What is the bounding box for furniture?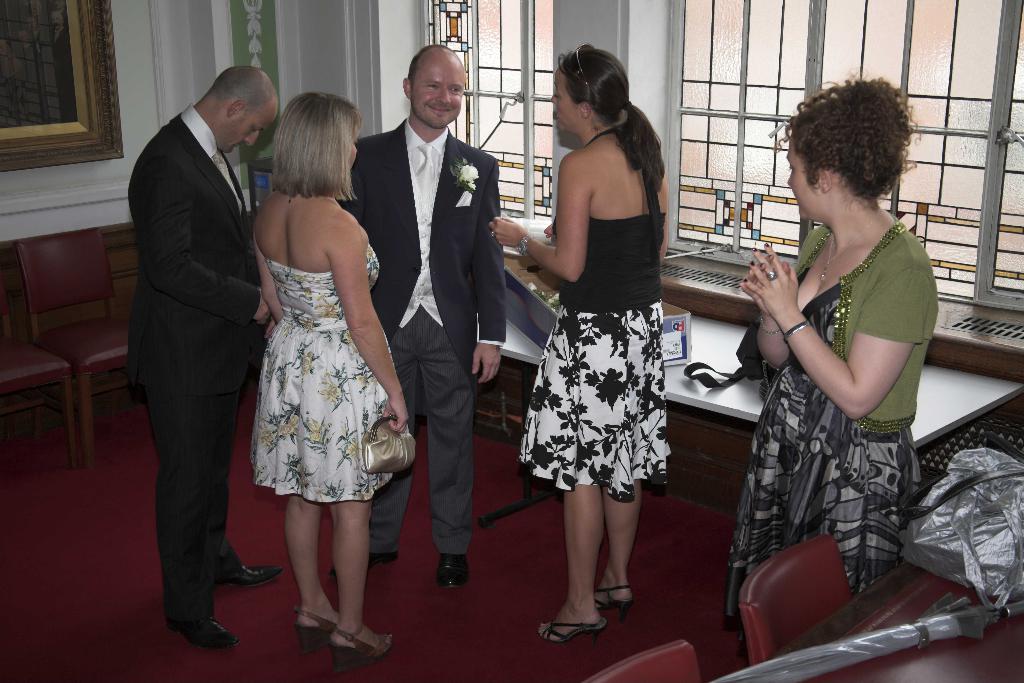
box=[0, 282, 78, 470].
